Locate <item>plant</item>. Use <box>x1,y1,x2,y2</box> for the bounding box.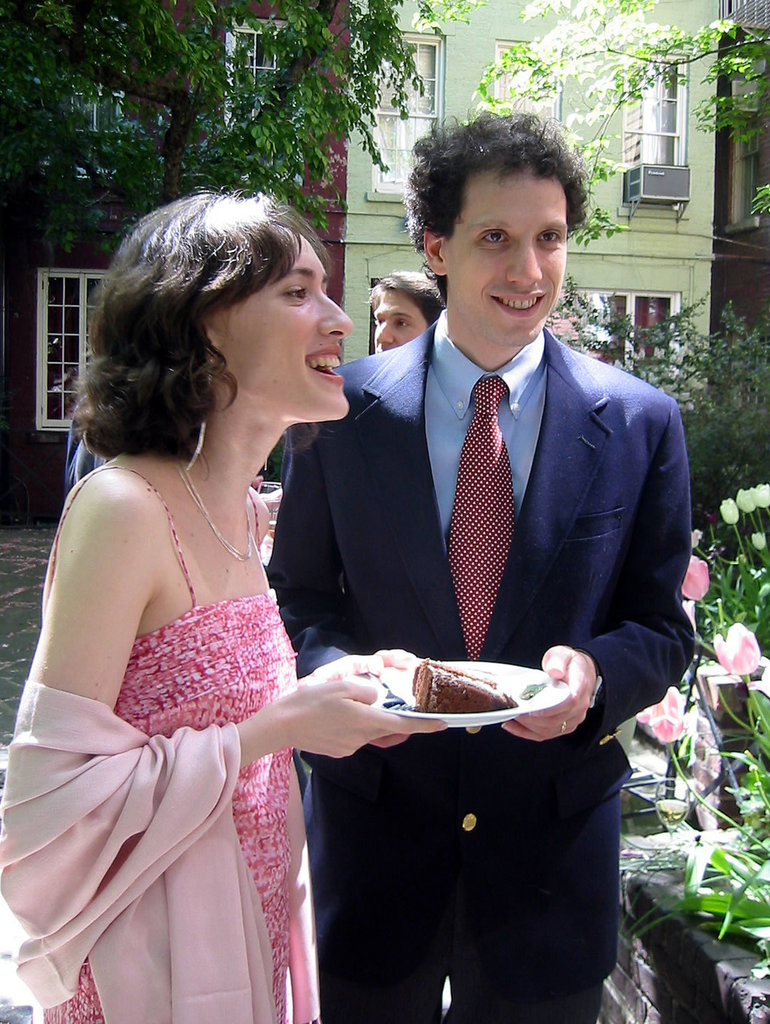
<box>627,486,769,941</box>.
